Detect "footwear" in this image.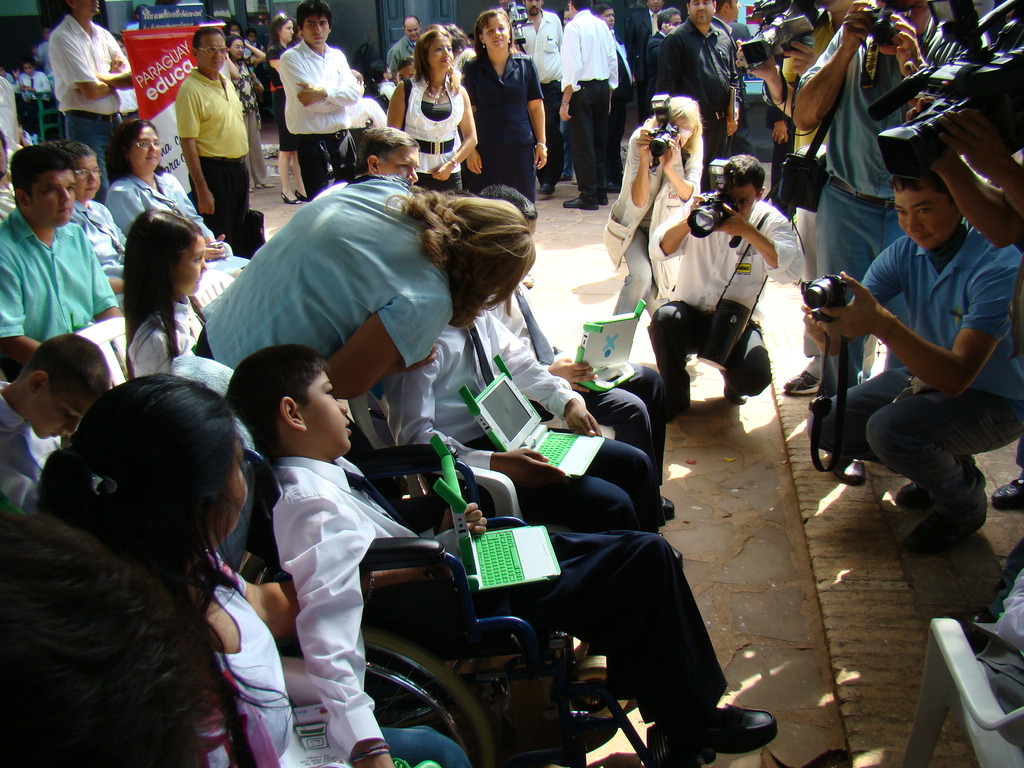
Detection: bbox(297, 183, 314, 203).
